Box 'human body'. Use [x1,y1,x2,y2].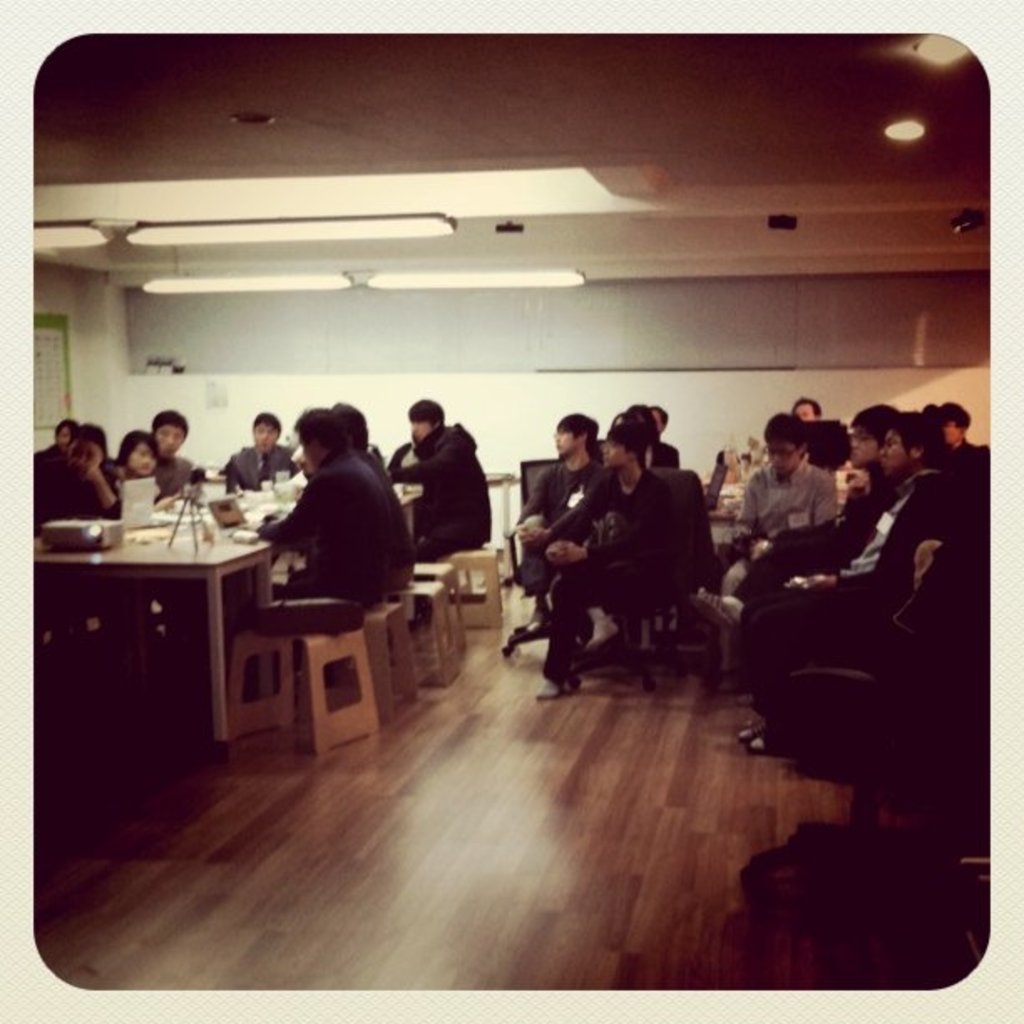
[147,417,207,490].
